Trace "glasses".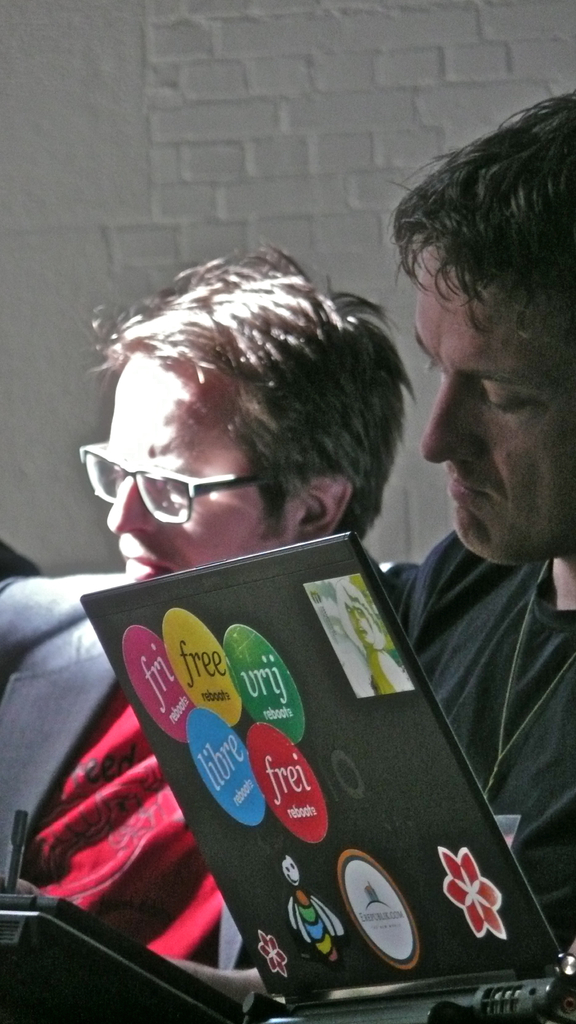
Traced to locate(84, 454, 289, 521).
